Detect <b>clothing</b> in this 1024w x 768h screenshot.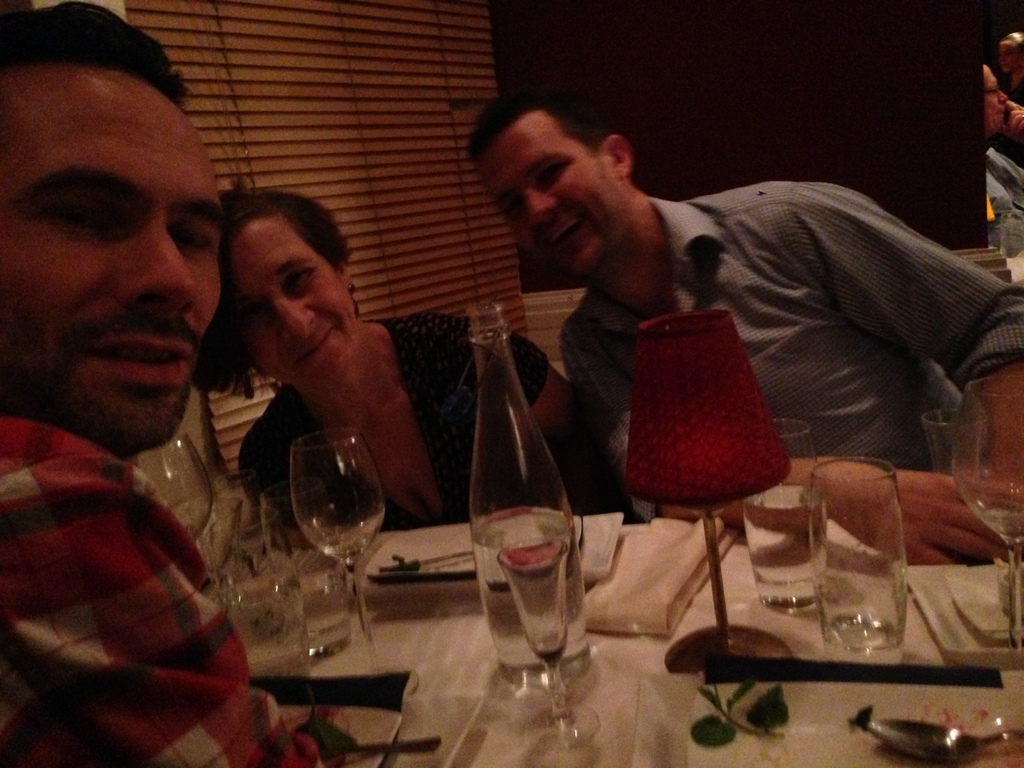
Detection: [970,141,1023,256].
